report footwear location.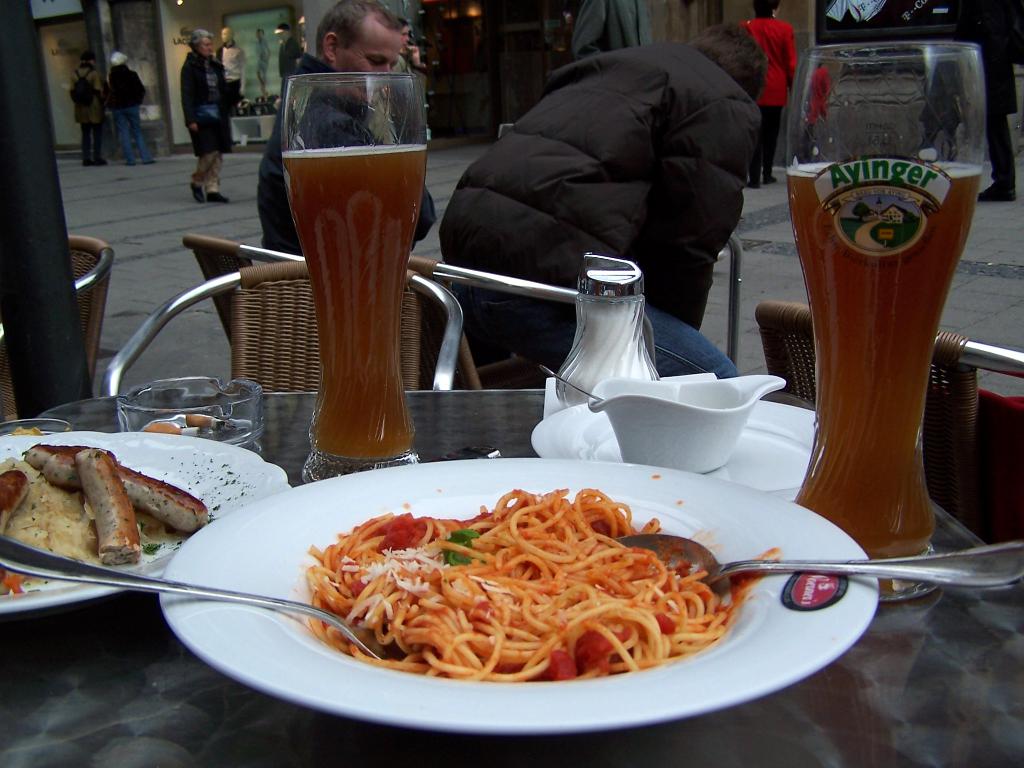
Report: <bbox>84, 161, 91, 166</bbox>.
